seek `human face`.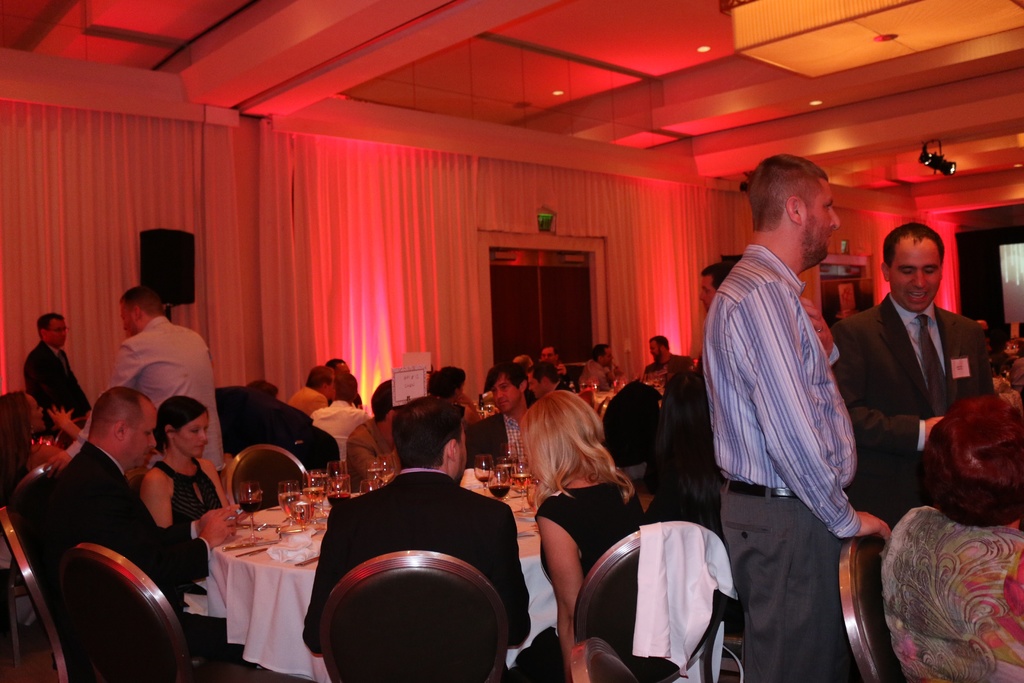
[885,236,940,315].
